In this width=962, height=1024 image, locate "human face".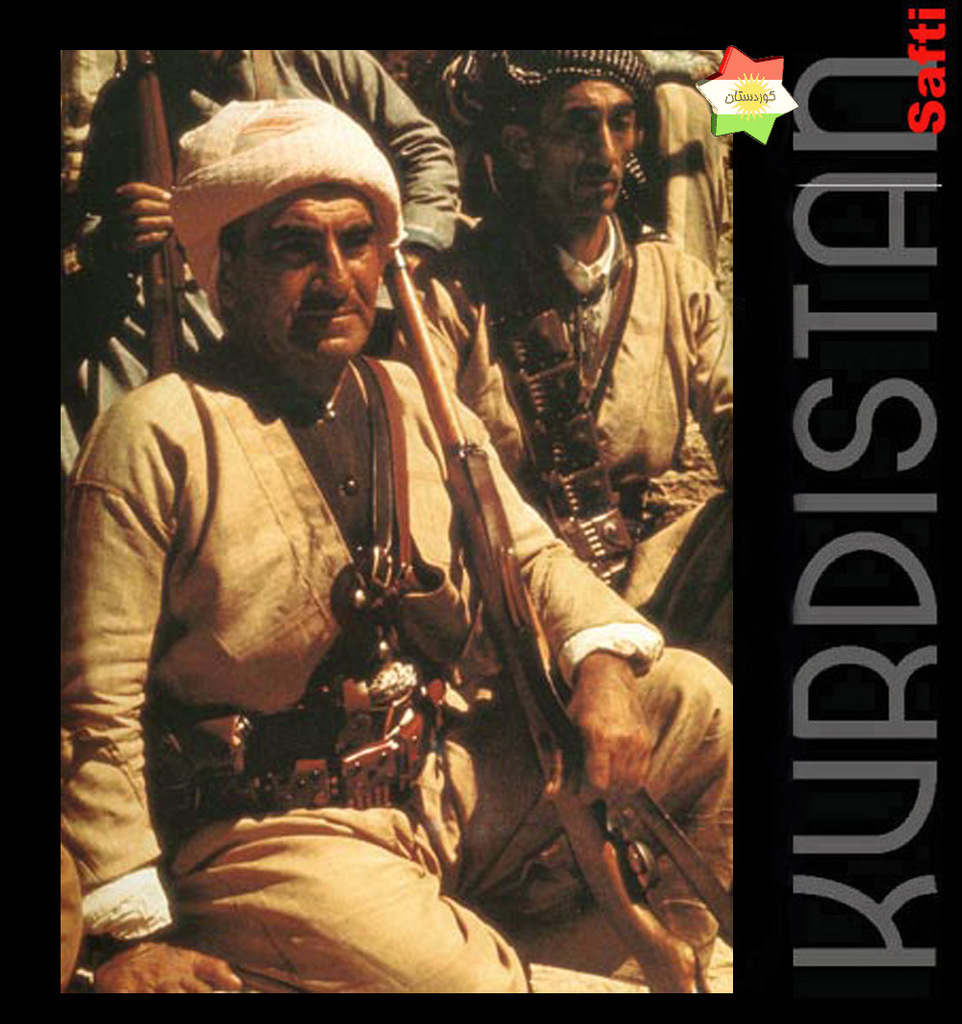
Bounding box: 520,78,632,204.
